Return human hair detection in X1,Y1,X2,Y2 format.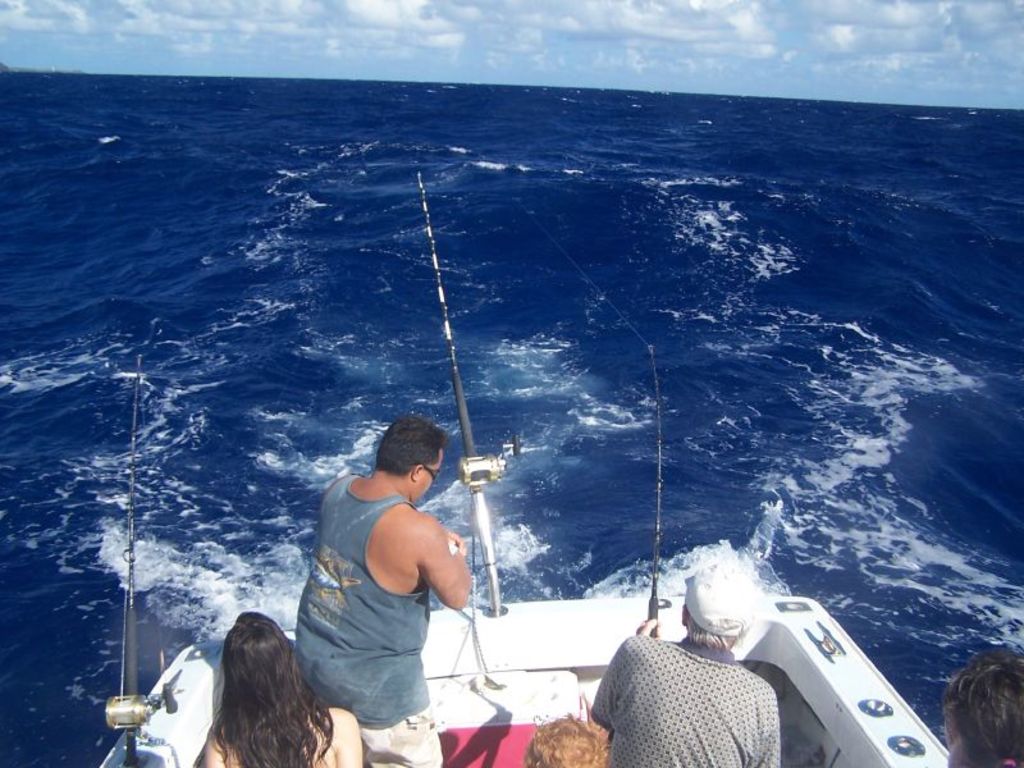
681,612,741,645.
